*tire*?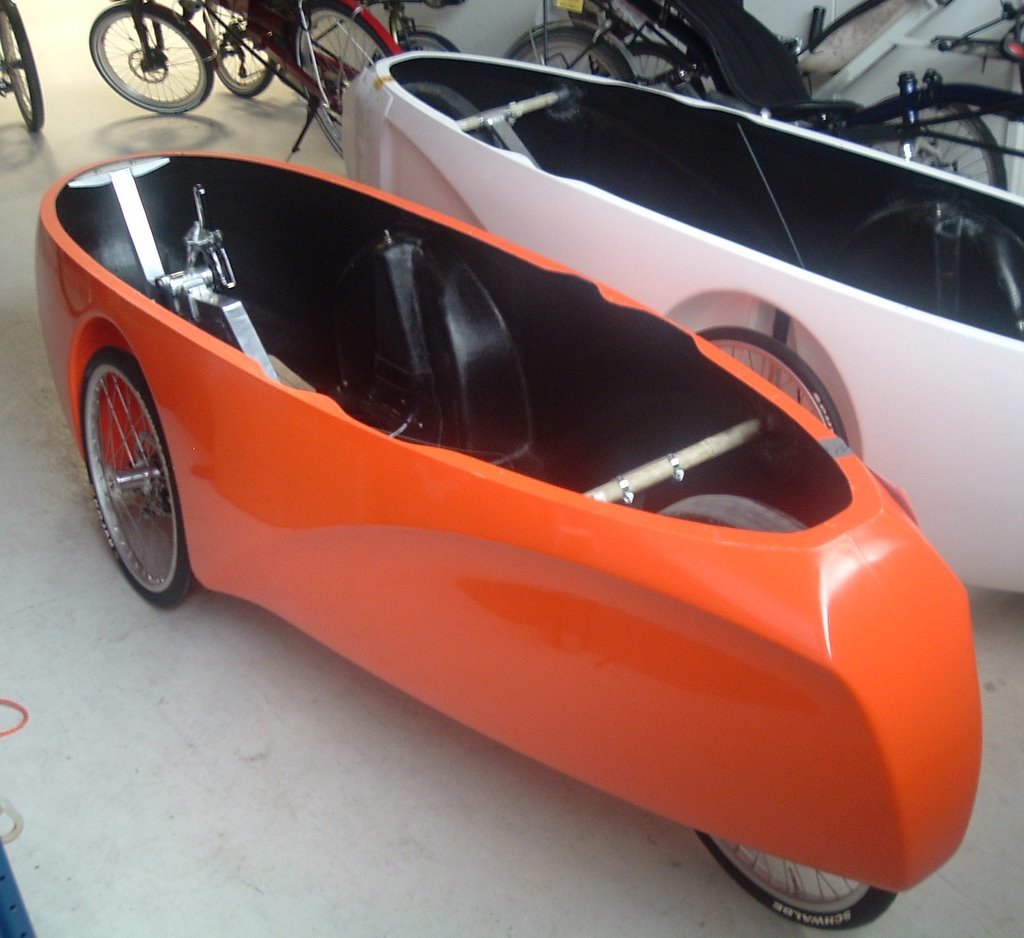
<box>695,831,897,932</box>
